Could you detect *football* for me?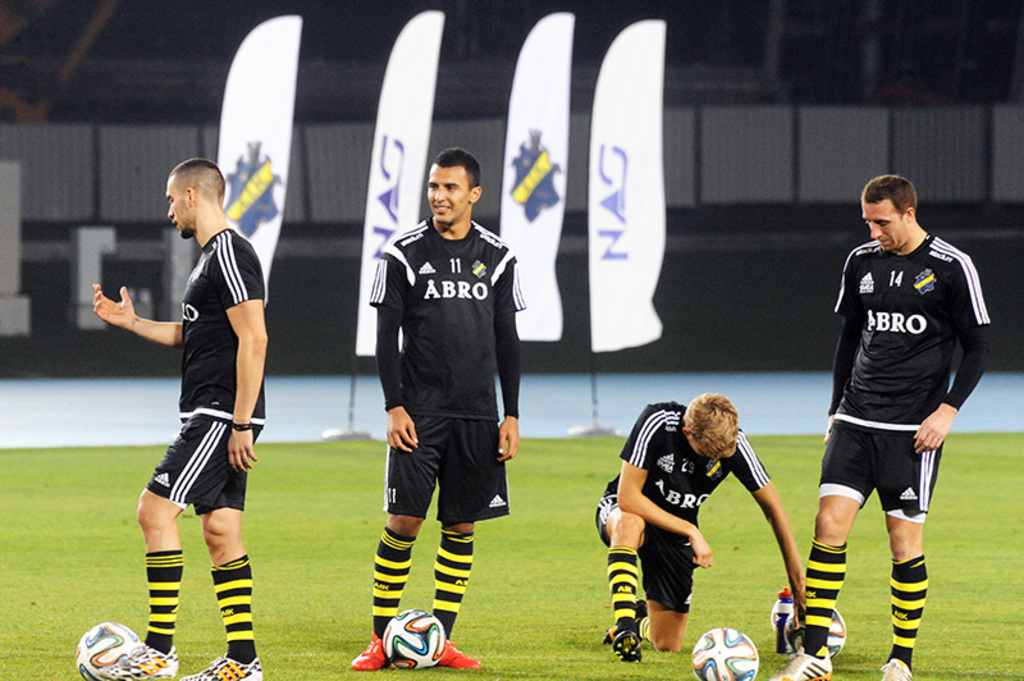
Detection result: bbox=(785, 607, 851, 653).
